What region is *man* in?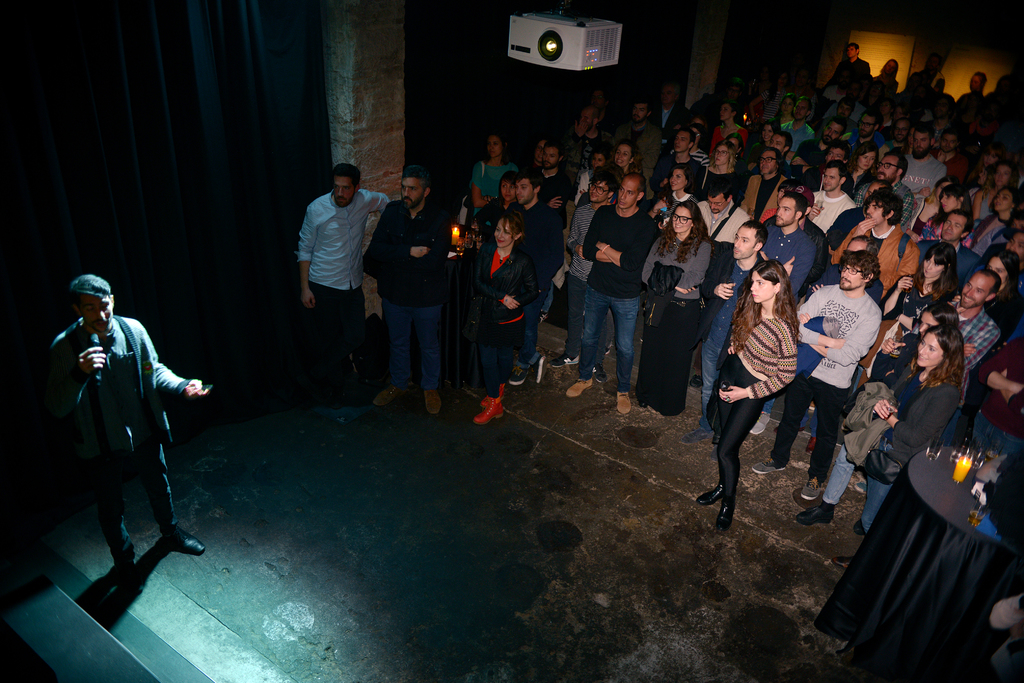
bbox=[780, 97, 816, 152].
